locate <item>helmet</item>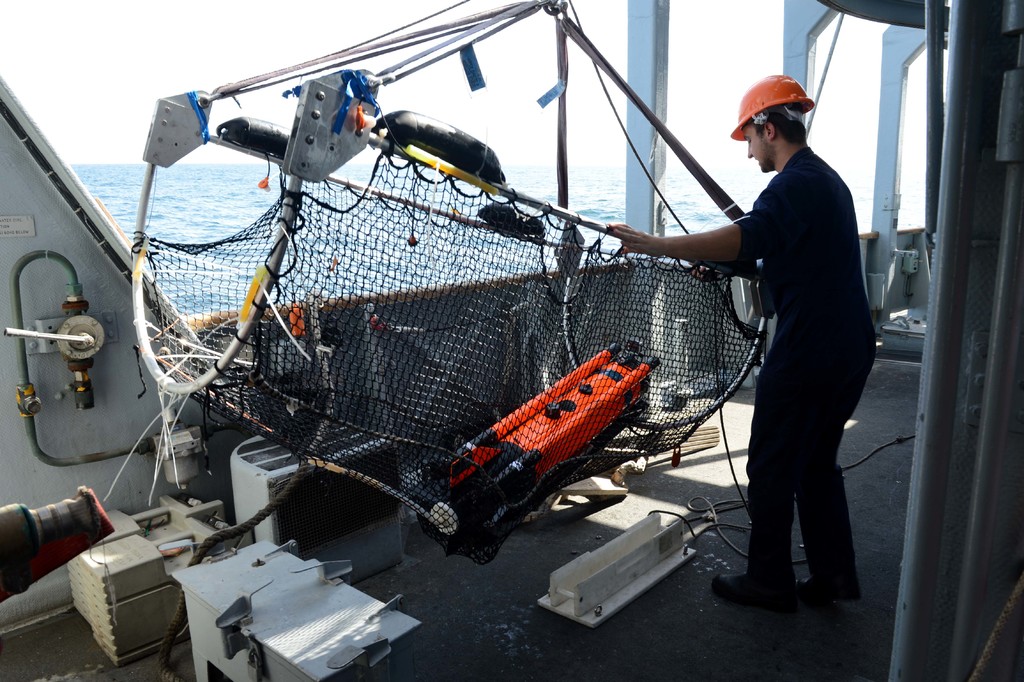
(left=730, top=75, right=817, bottom=142)
